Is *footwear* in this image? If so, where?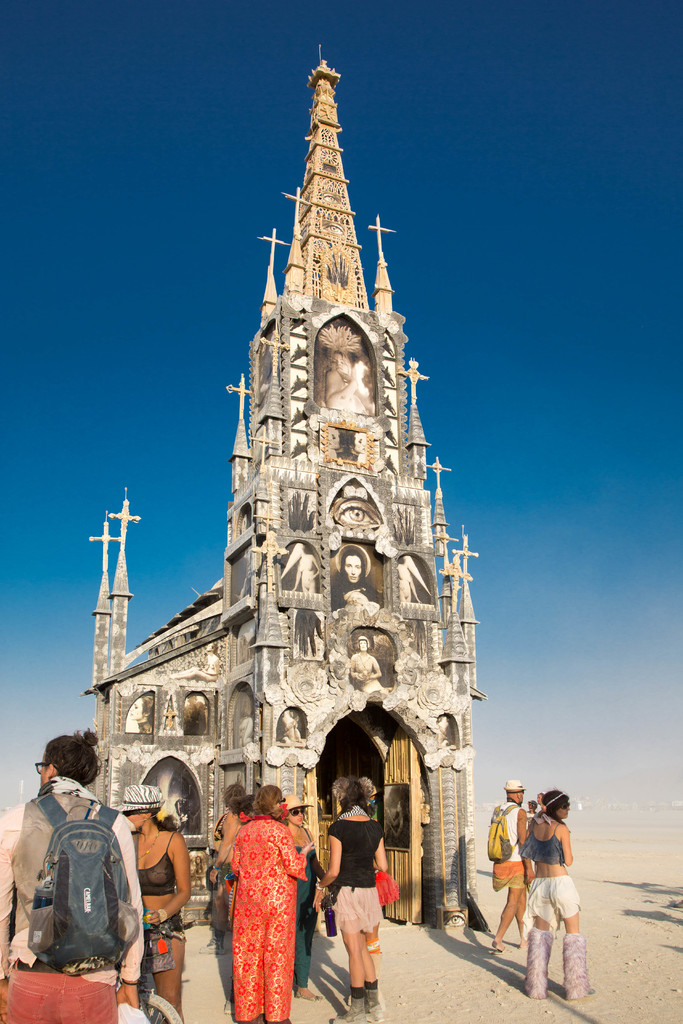
Yes, at {"x1": 490, "y1": 939, "x2": 507, "y2": 956}.
